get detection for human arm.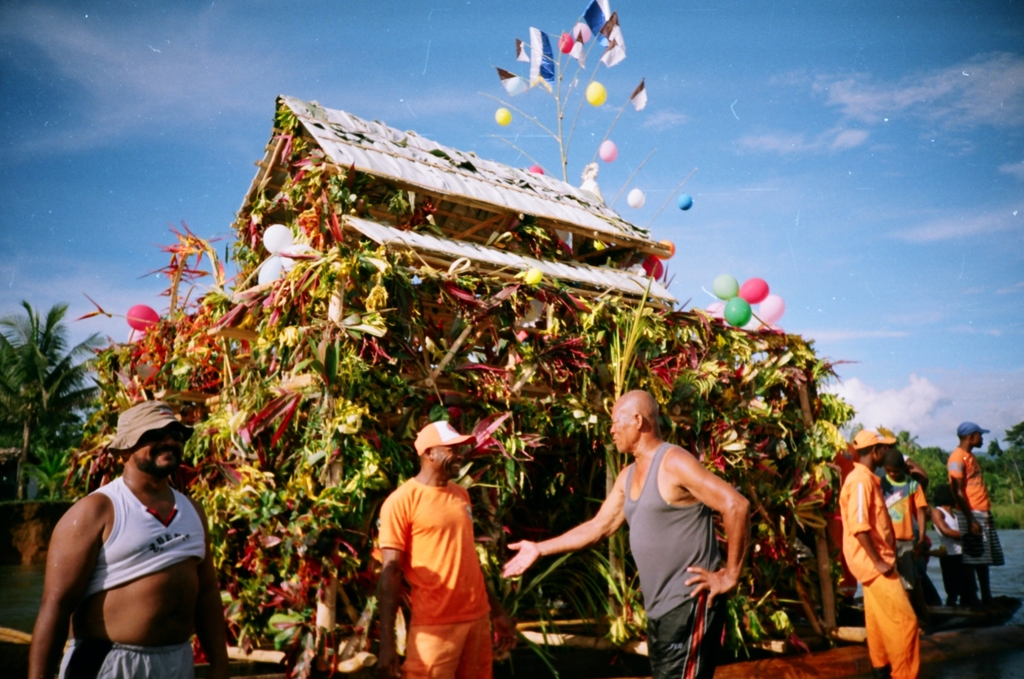
Detection: <box>956,450,987,542</box>.
